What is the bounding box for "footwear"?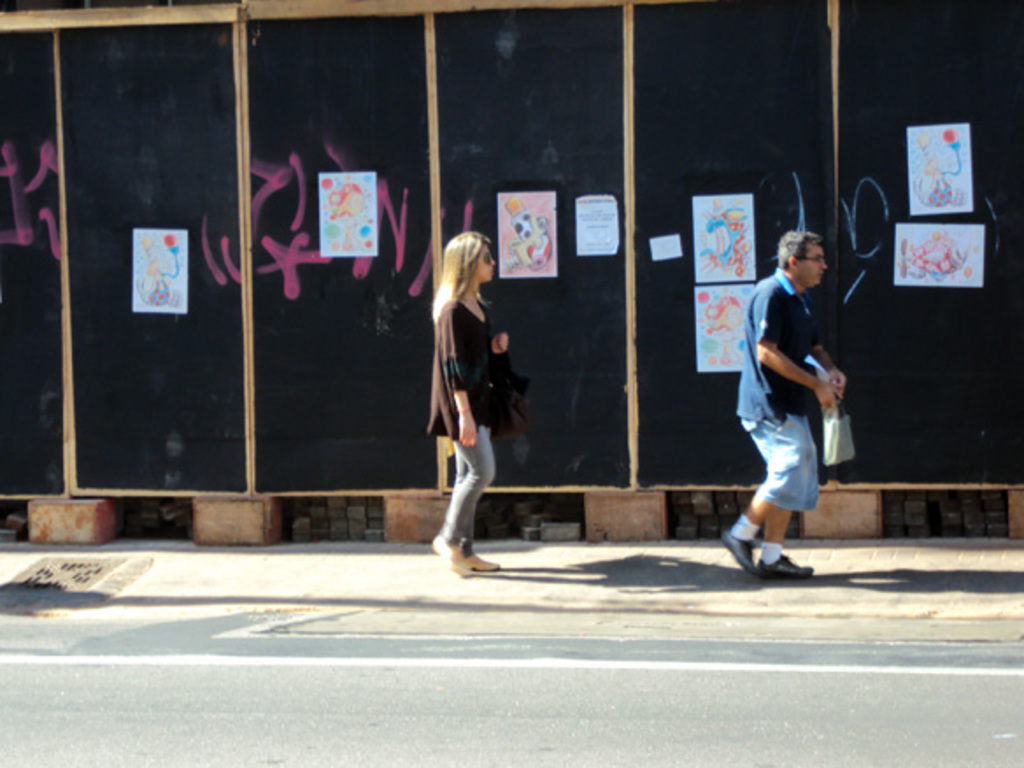
[left=424, top=526, right=470, bottom=573].
